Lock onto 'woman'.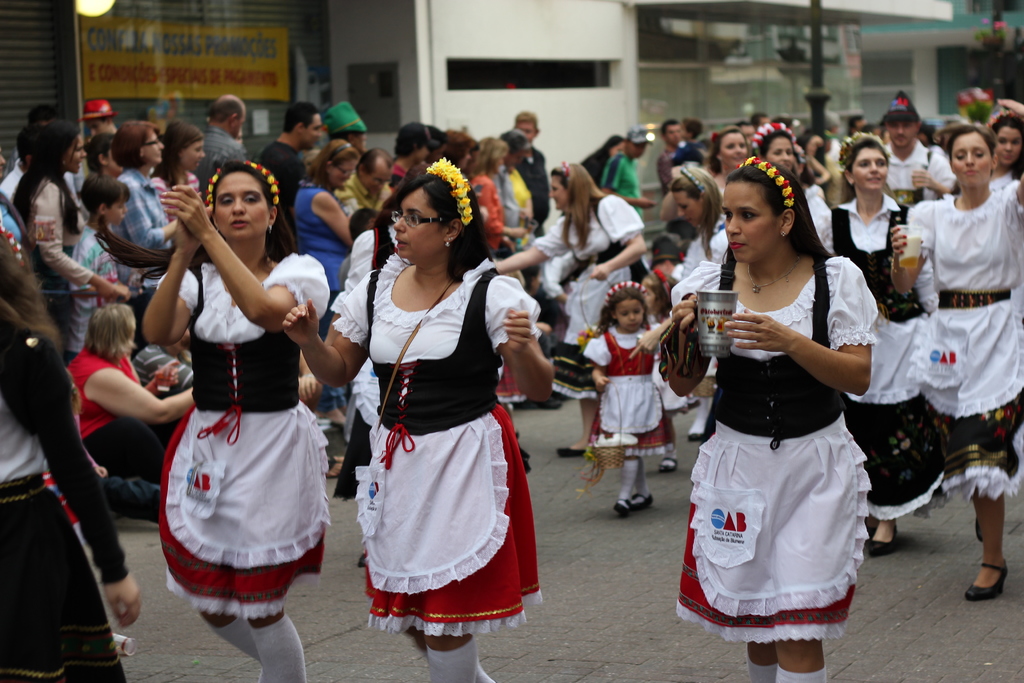
Locked: bbox=(158, 120, 209, 247).
